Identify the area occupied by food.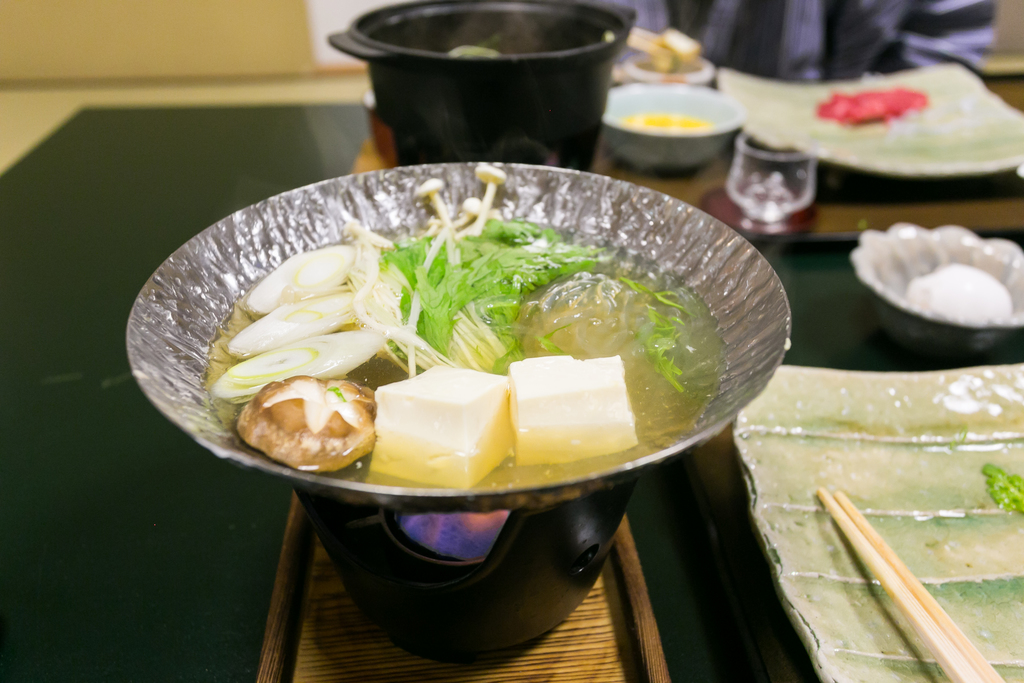
Area: select_region(977, 458, 1023, 511).
